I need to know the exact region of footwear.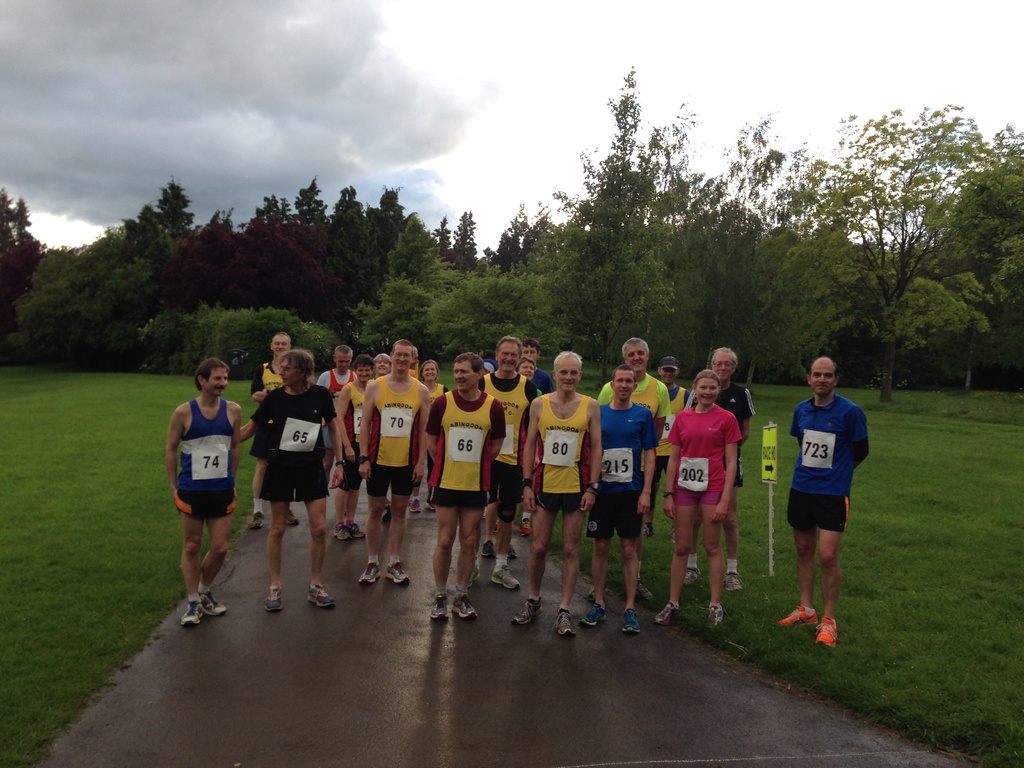
Region: bbox(776, 602, 822, 629).
